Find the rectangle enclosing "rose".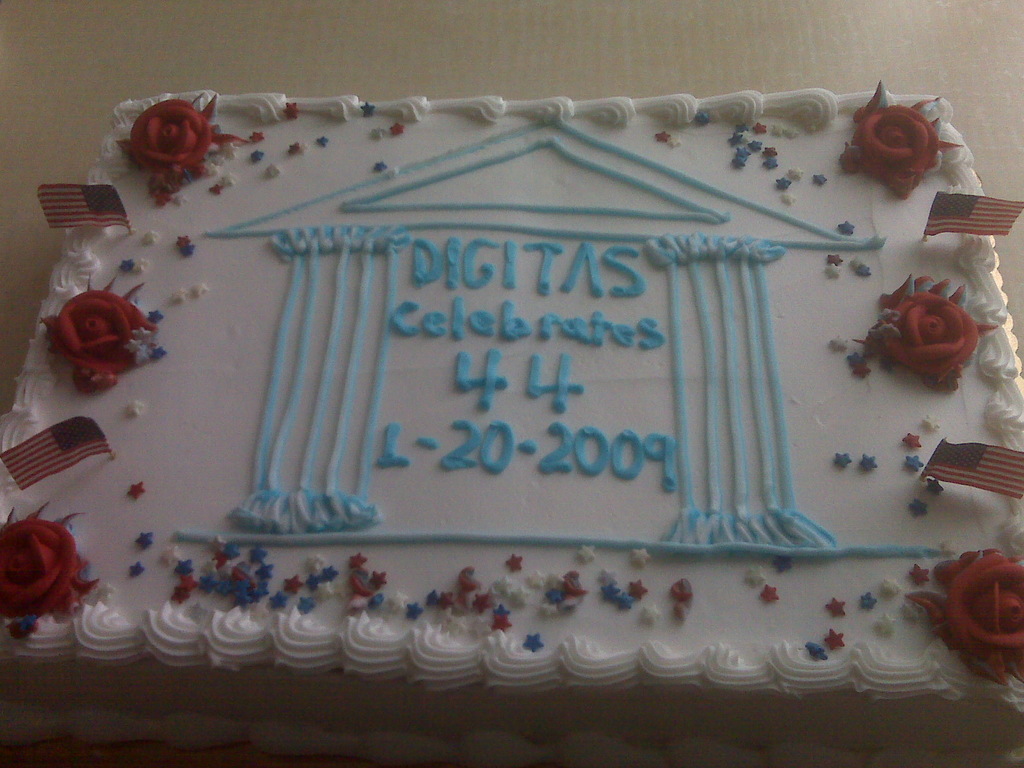
0,516,80,623.
